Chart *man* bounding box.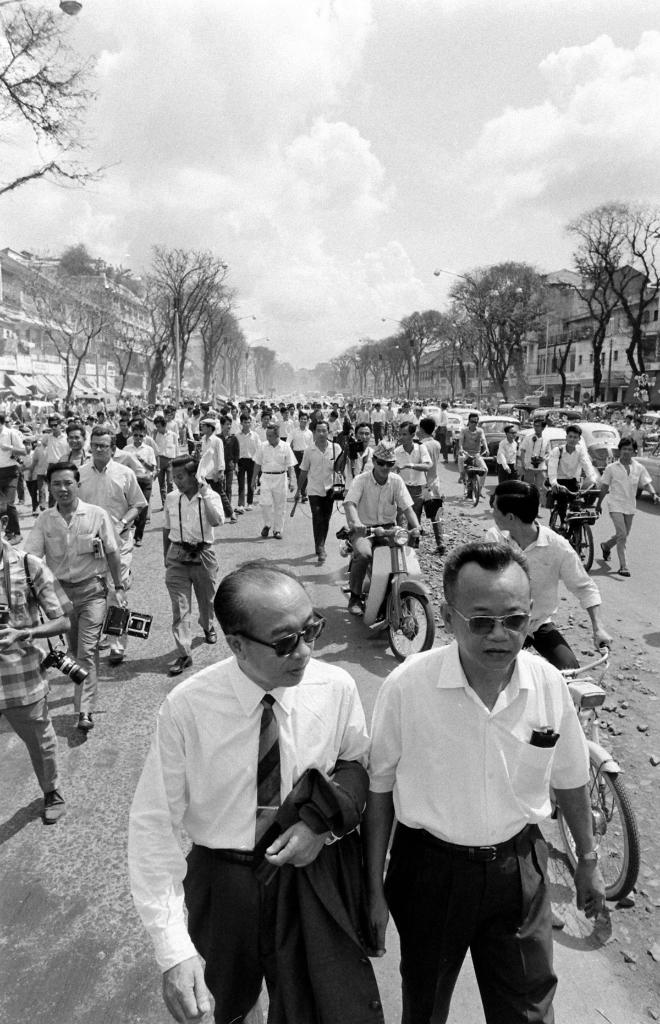
Charted: rect(163, 450, 223, 674).
